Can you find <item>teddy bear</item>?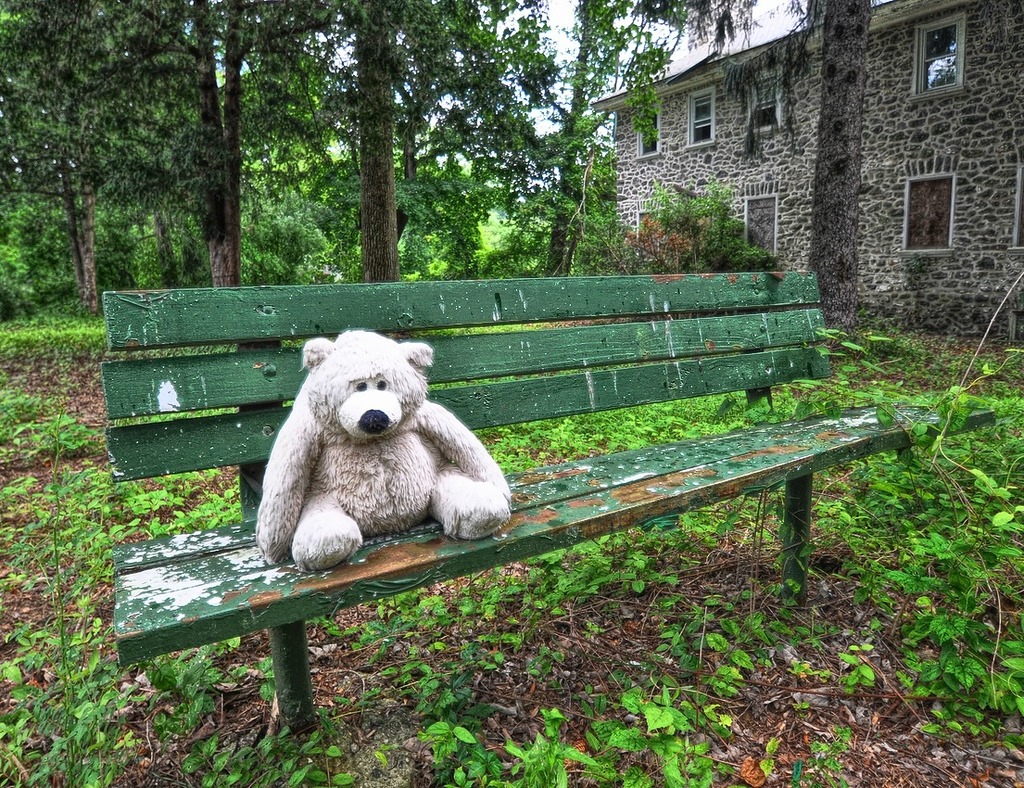
Yes, bounding box: [left=246, top=324, right=514, bottom=571].
